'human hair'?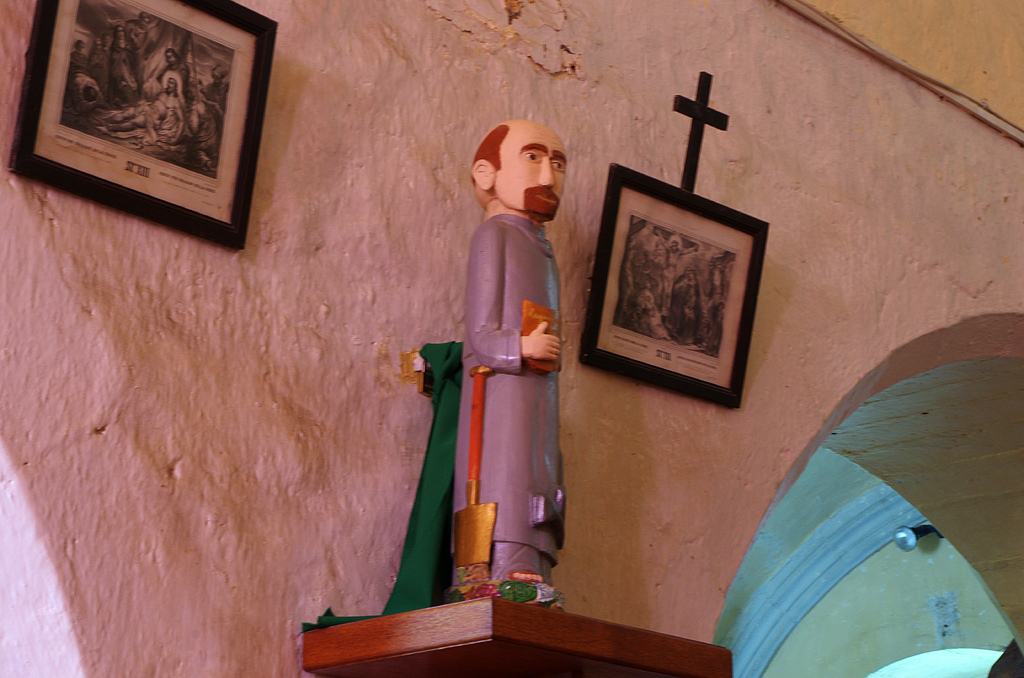
left=469, top=124, right=505, bottom=182
